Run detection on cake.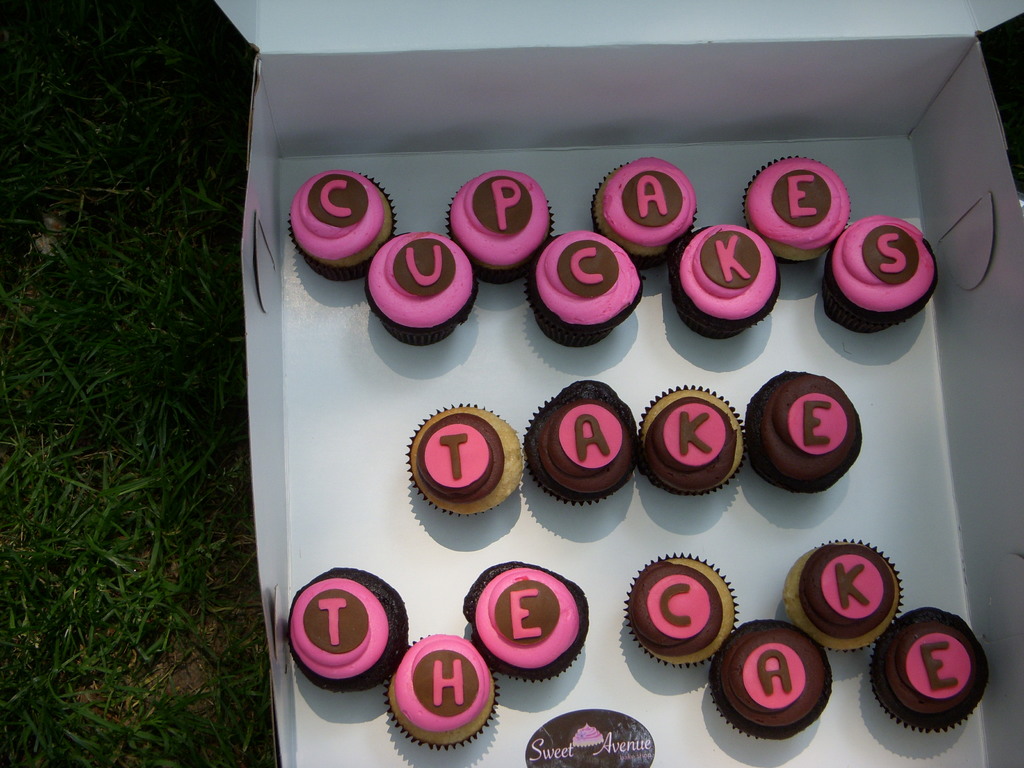
Result: detection(408, 399, 520, 516).
